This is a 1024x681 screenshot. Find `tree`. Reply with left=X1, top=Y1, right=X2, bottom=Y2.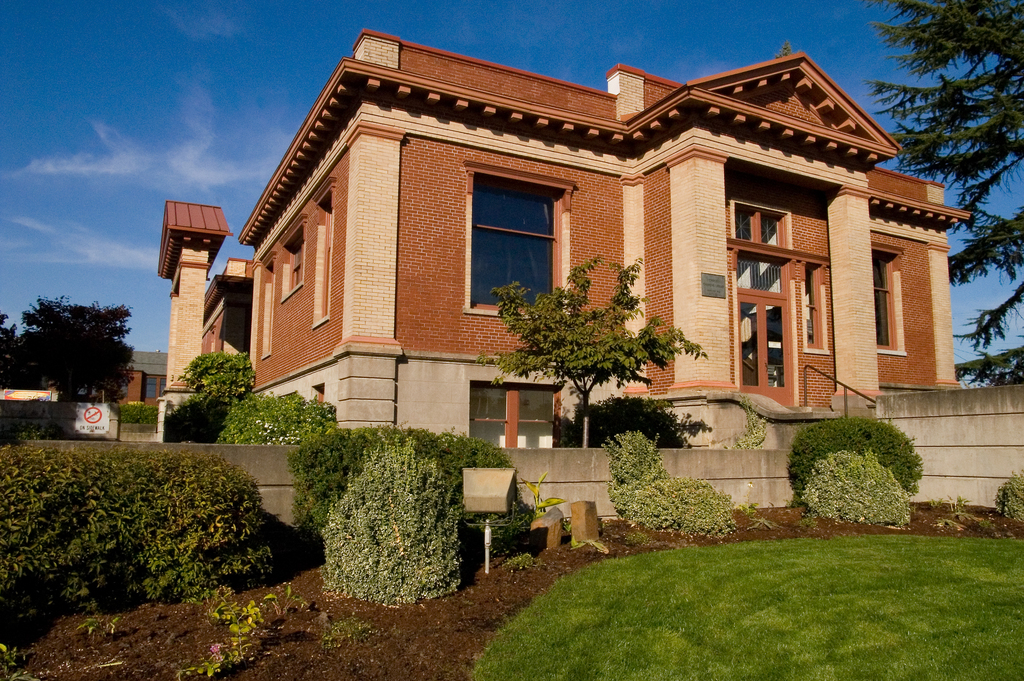
left=488, top=242, right=715, bottom=448.
